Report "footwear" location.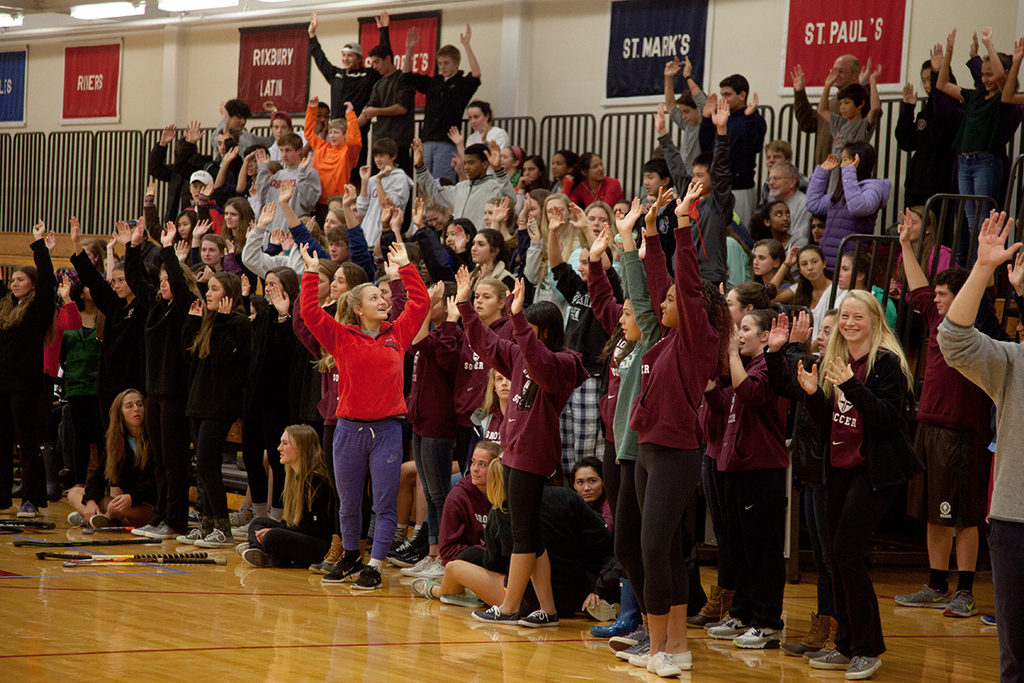
Report: 944, 590, 980, 618.
